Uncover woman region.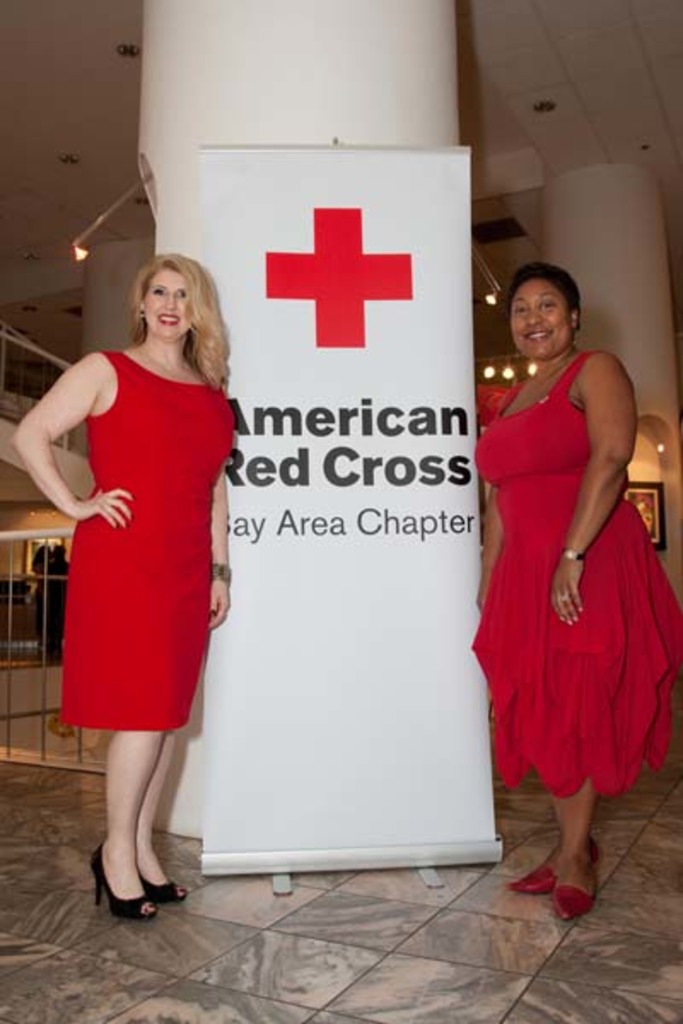
Uncovered: {"left": 10, "top": 253, "right": 236, "bottom": 923}.
